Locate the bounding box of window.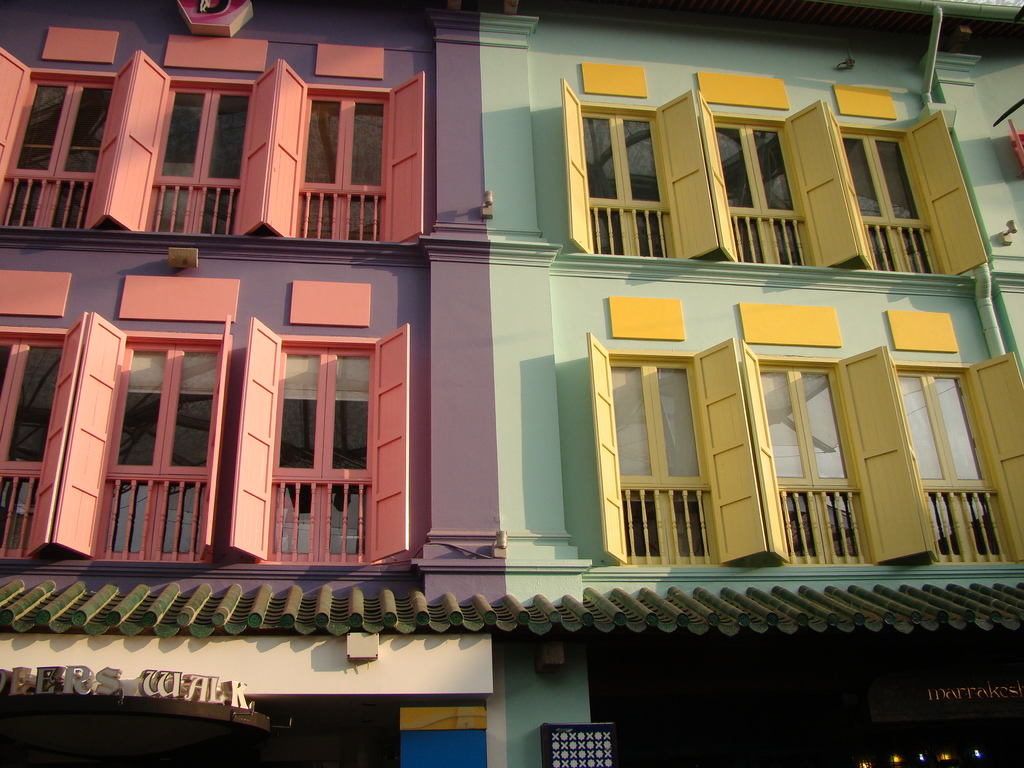
Bounding box: left=579, top=106, right=683, bottom=254.
